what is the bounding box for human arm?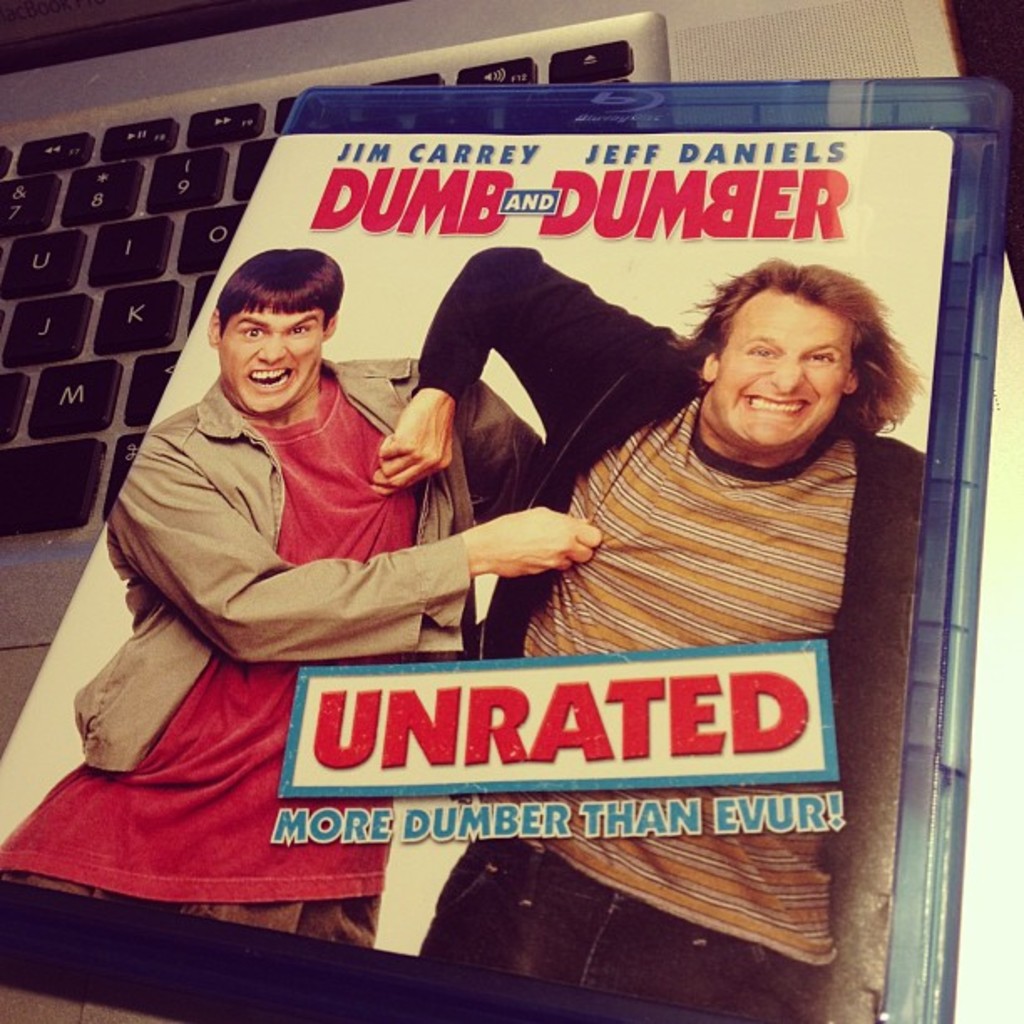
<box>470,366,549,522</box>.
